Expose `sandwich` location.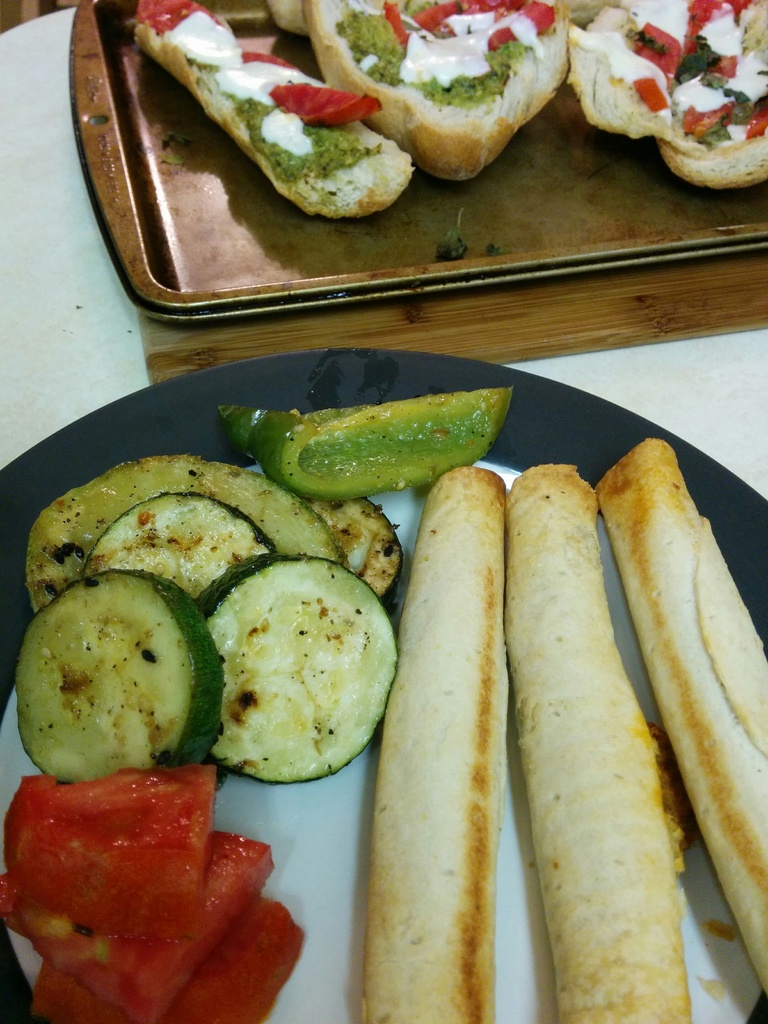
Exposed at box=[302, 0, 568, 188].
